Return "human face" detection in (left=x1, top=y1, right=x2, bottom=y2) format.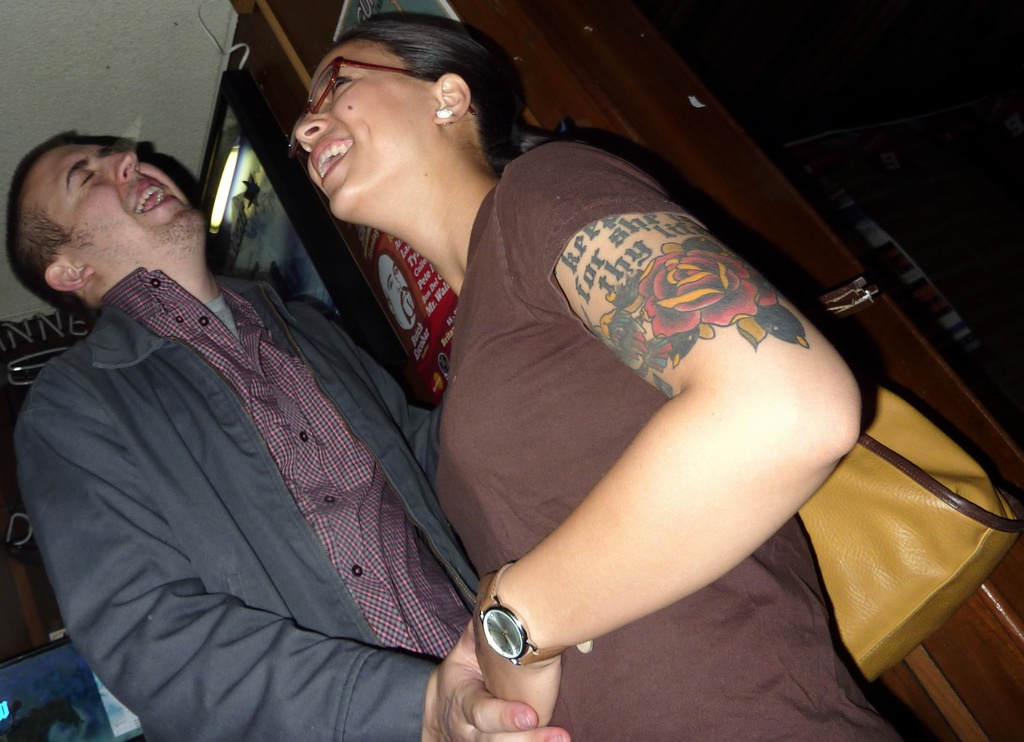
(left=294, top=32, right=440, bottom=223).
